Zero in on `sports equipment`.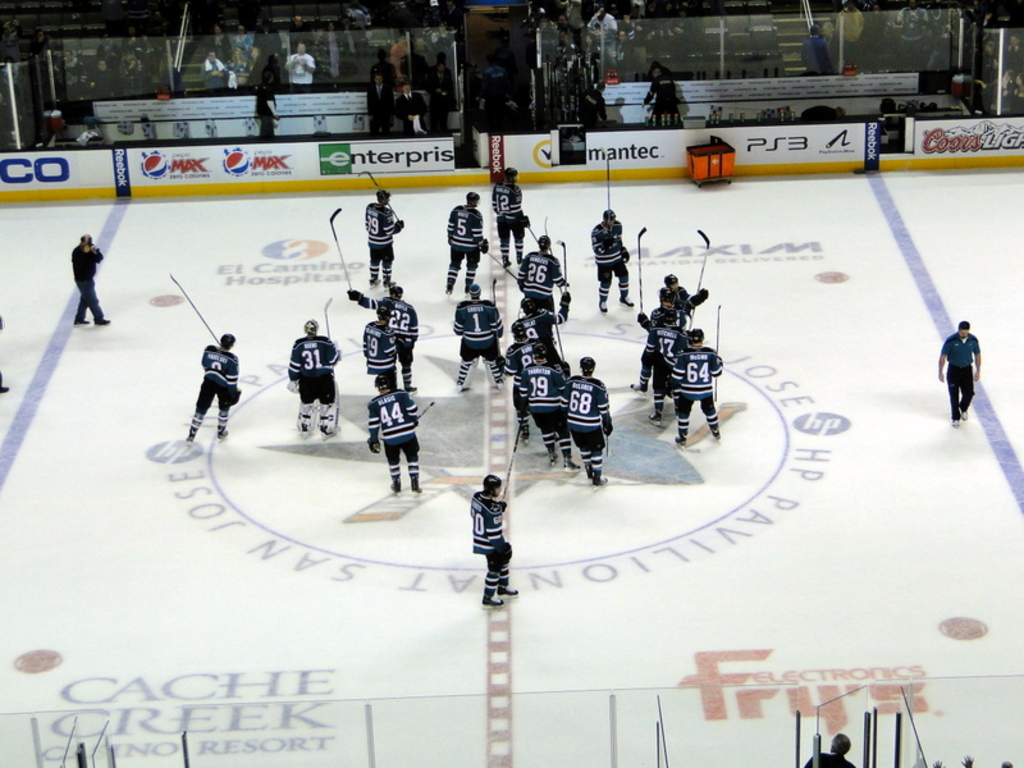
Zeroed in: box(352, 174, 402, 225).
